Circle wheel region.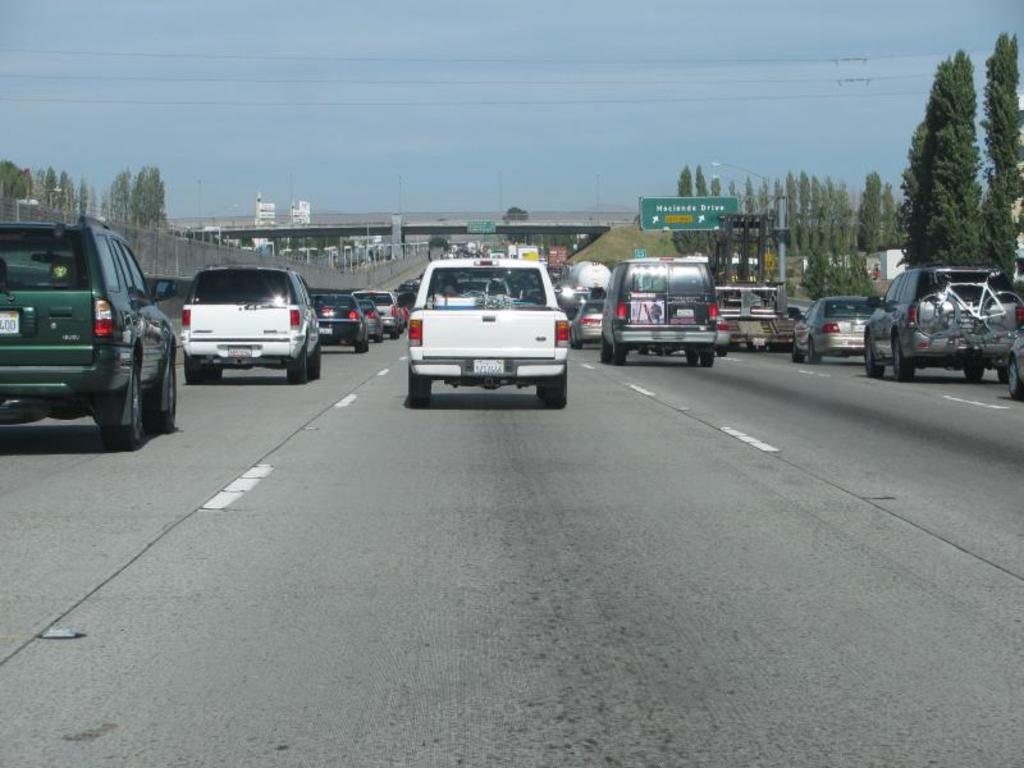
Region: detection(790, 338, 799, 362).
